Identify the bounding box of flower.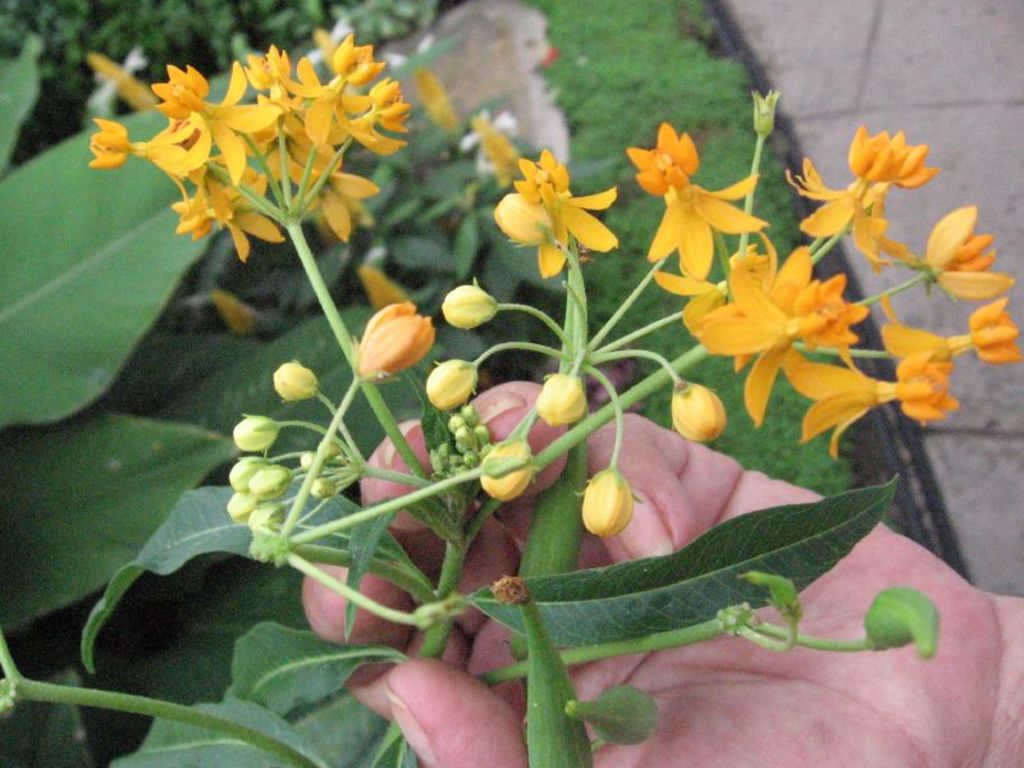
box(133, 113, 197, 200).
